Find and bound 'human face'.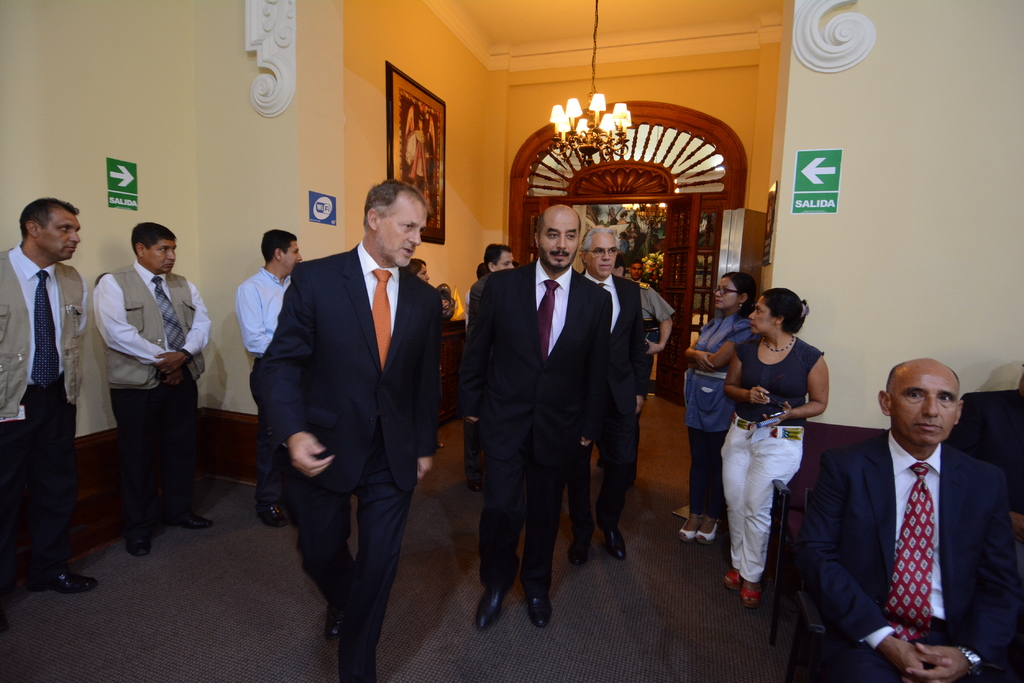
Bound: detection(286, 241, 303, 270).
